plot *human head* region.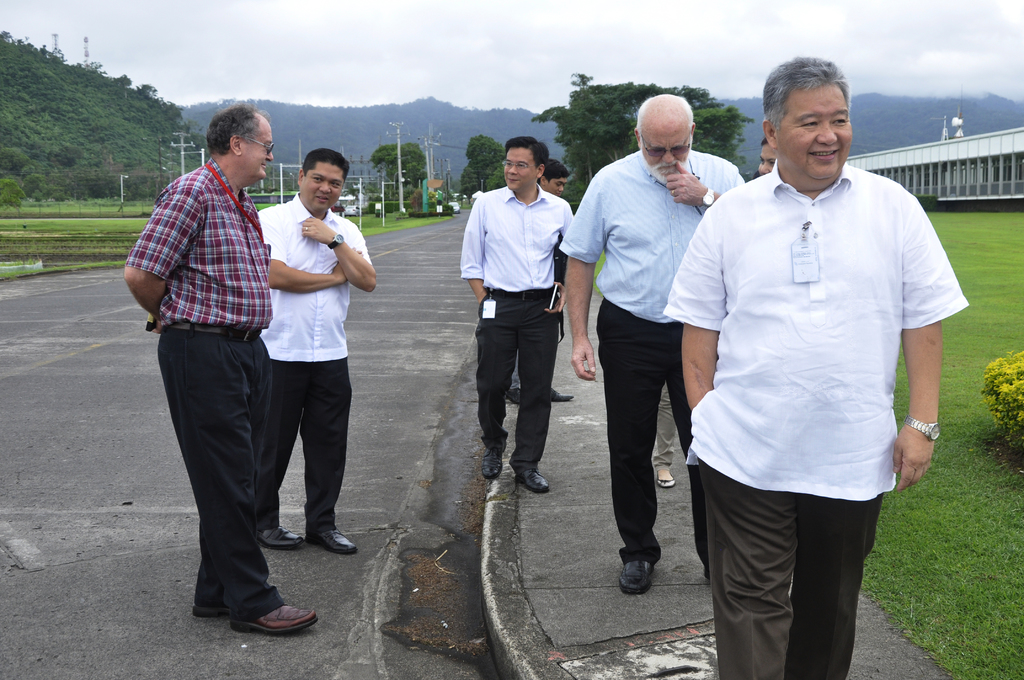
Plotted at bbox=(504, 133, 549, 190).
